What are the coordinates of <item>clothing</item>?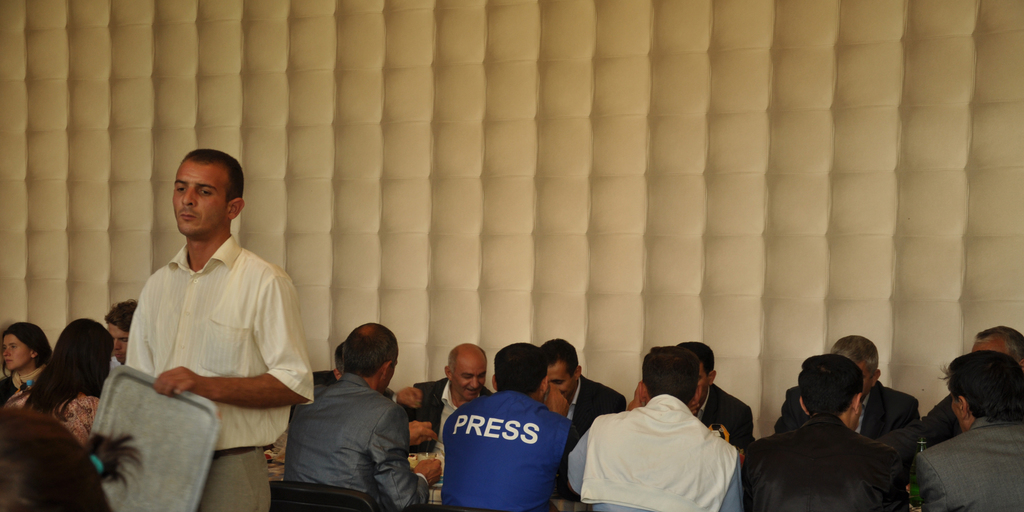
select_region(410, 371, 478, 438).
